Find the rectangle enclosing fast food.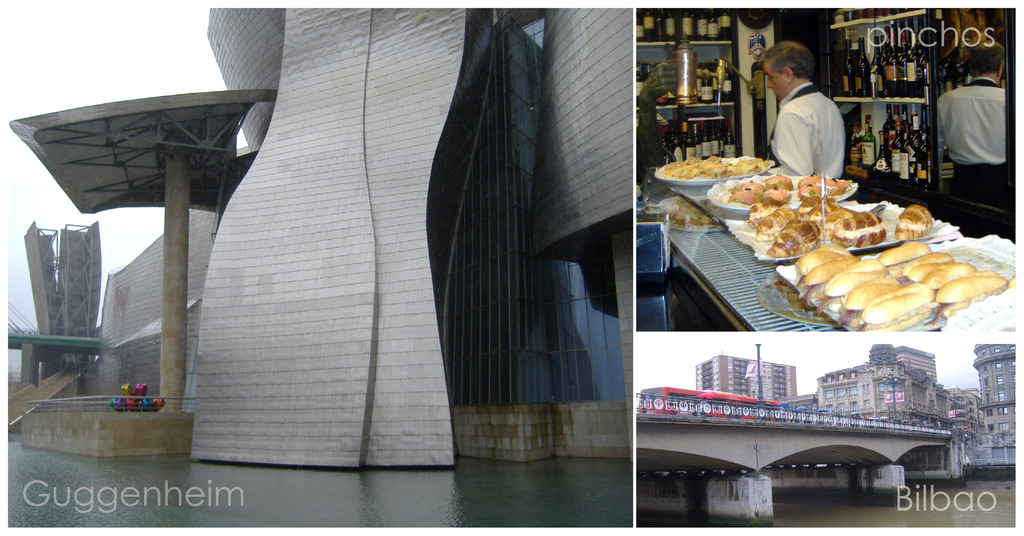
crop(861, 278, 943, 335).
